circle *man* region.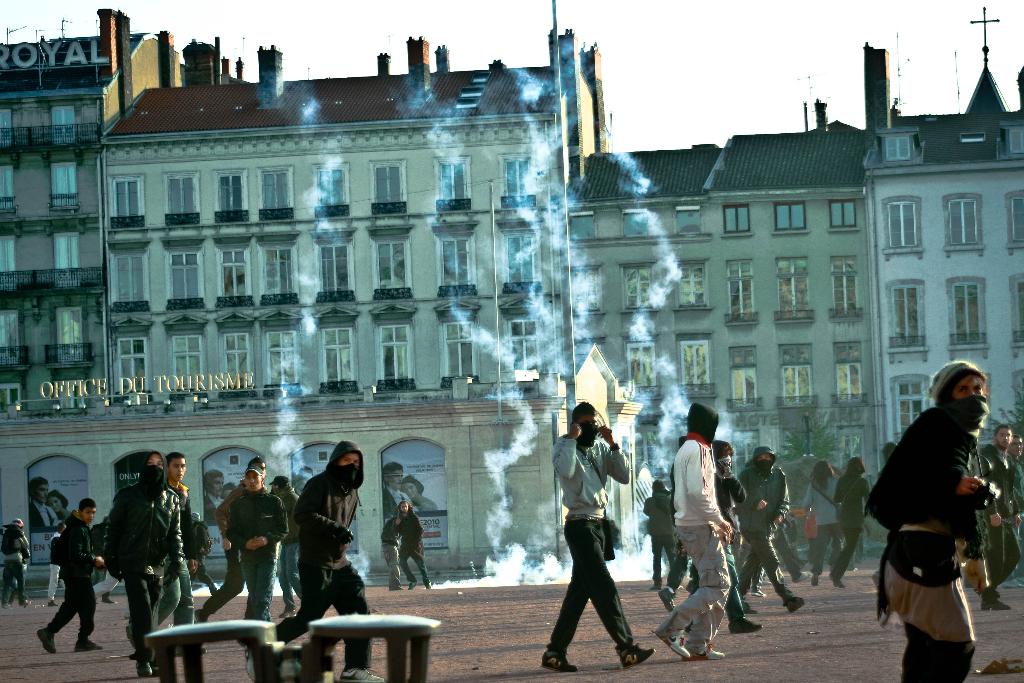
Region: (977, 422, 1023, 609).
